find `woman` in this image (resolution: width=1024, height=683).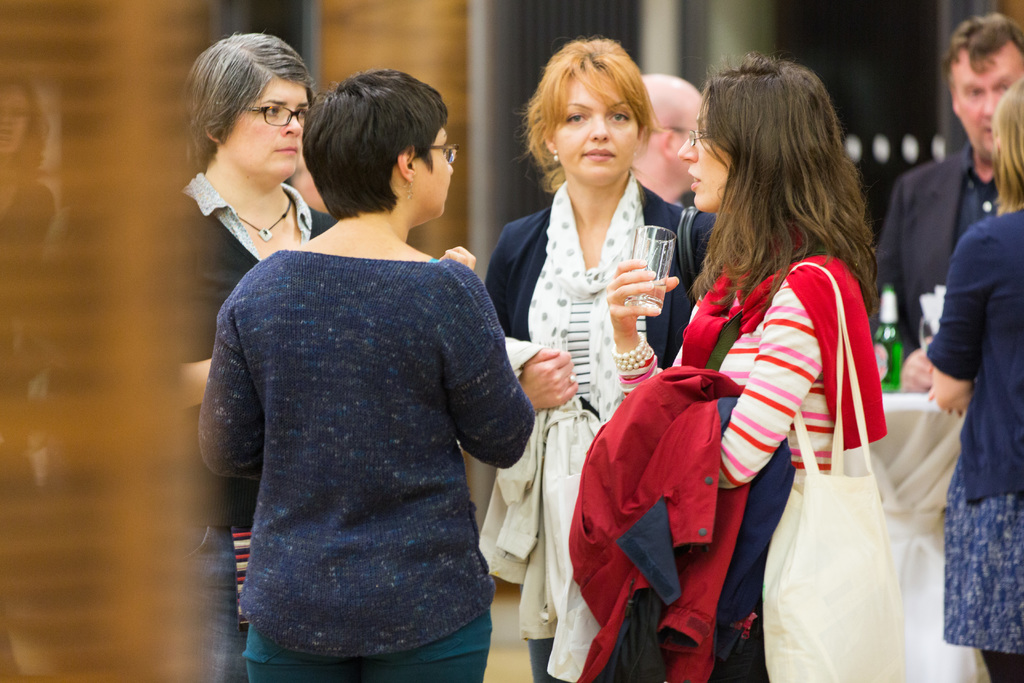
<box>926,73,1023,682</box>.
